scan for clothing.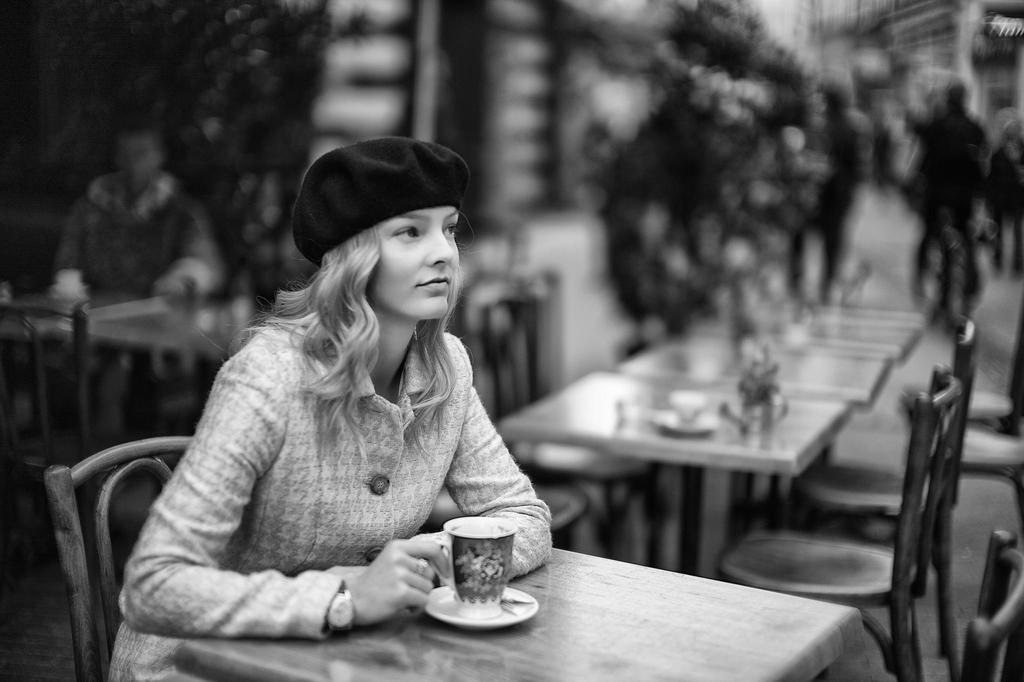
Scan result: rect(53, 170, 225, 295).
